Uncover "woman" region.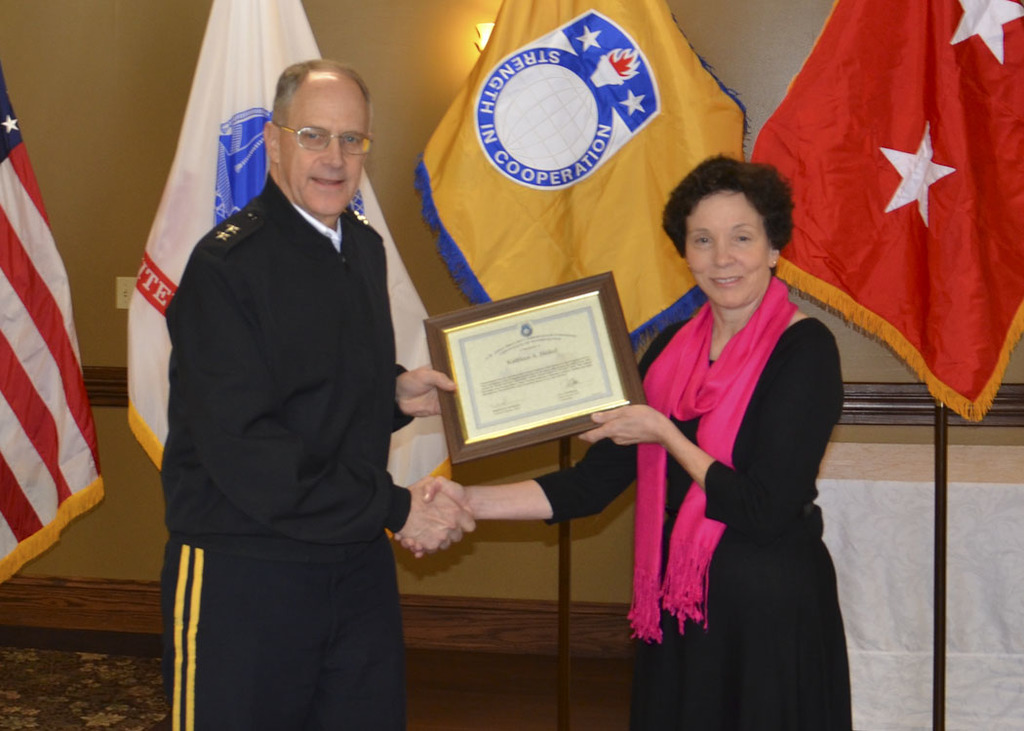
Uncovered: detection(386, 146, 854, 727).
